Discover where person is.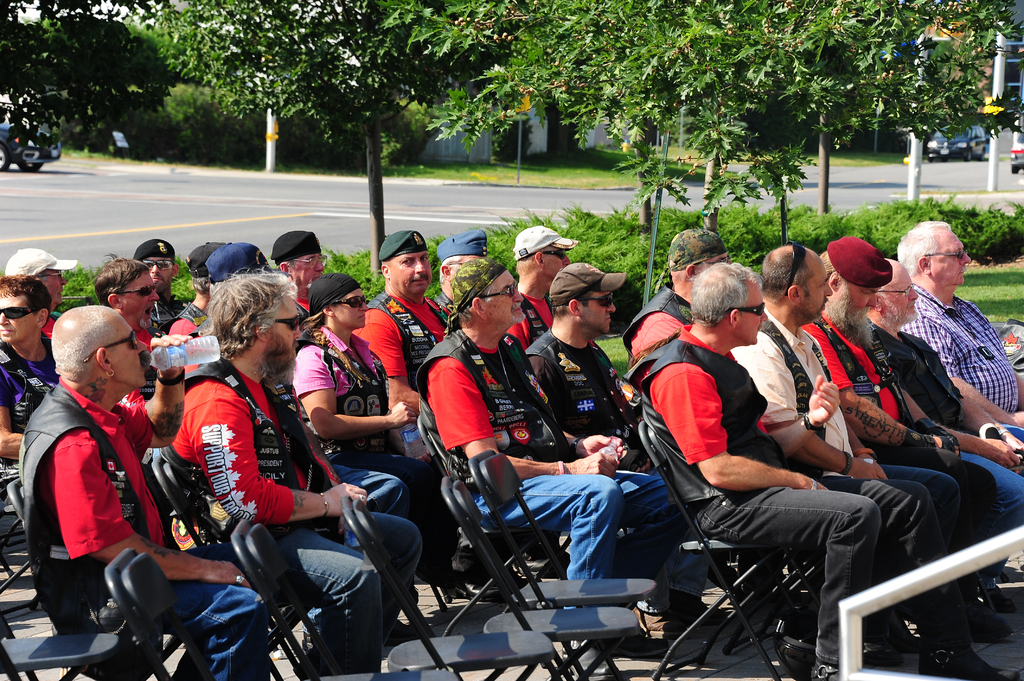
Discovered at crop(899, 220, 1023, 428).
